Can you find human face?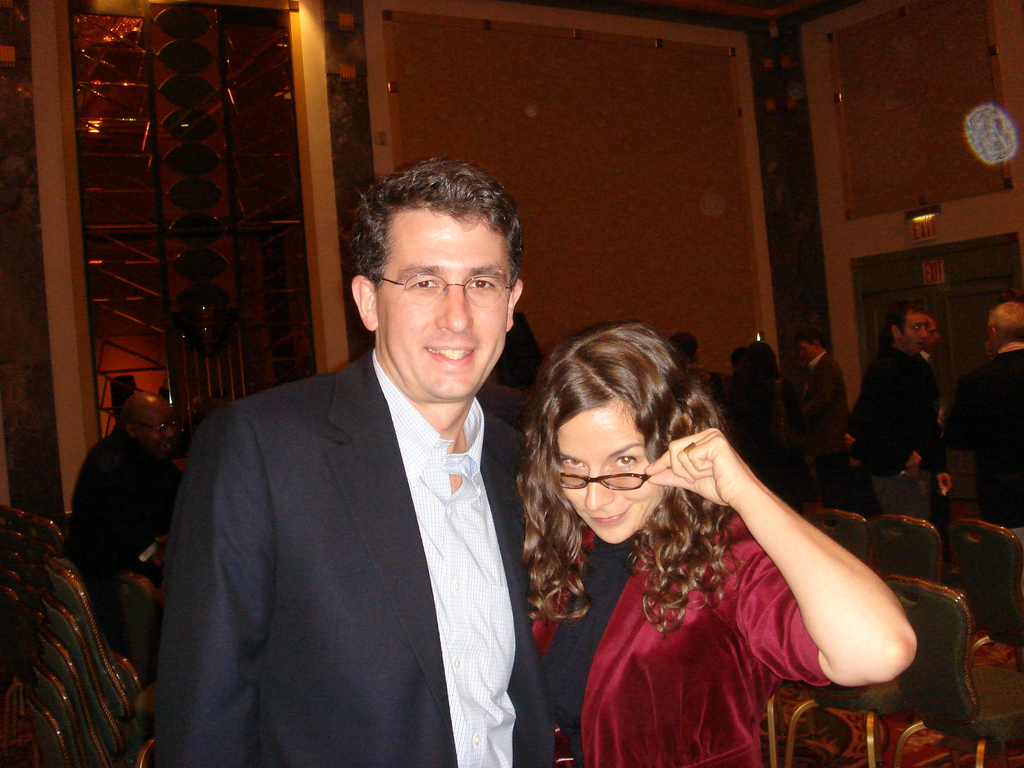
Yes, bounding box: (left=797, top=338, right=816, bottom=362).
